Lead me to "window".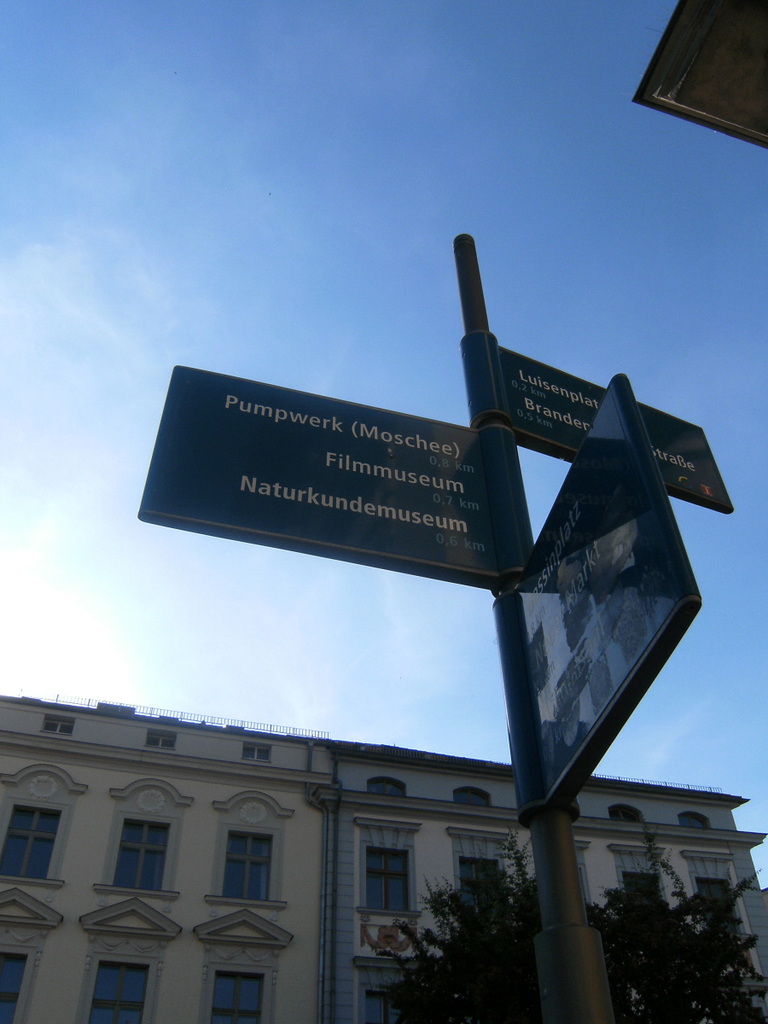
Lead to detection(0, 799, 69, 880).
